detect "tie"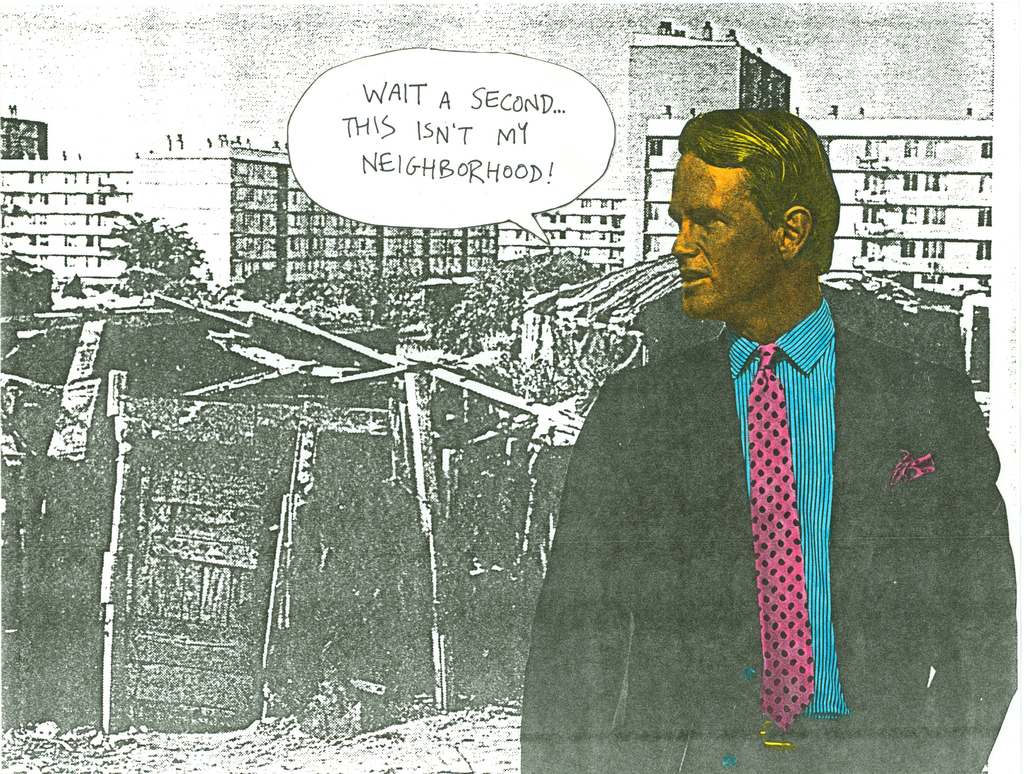
BBox(744, 345, 817, 723)
